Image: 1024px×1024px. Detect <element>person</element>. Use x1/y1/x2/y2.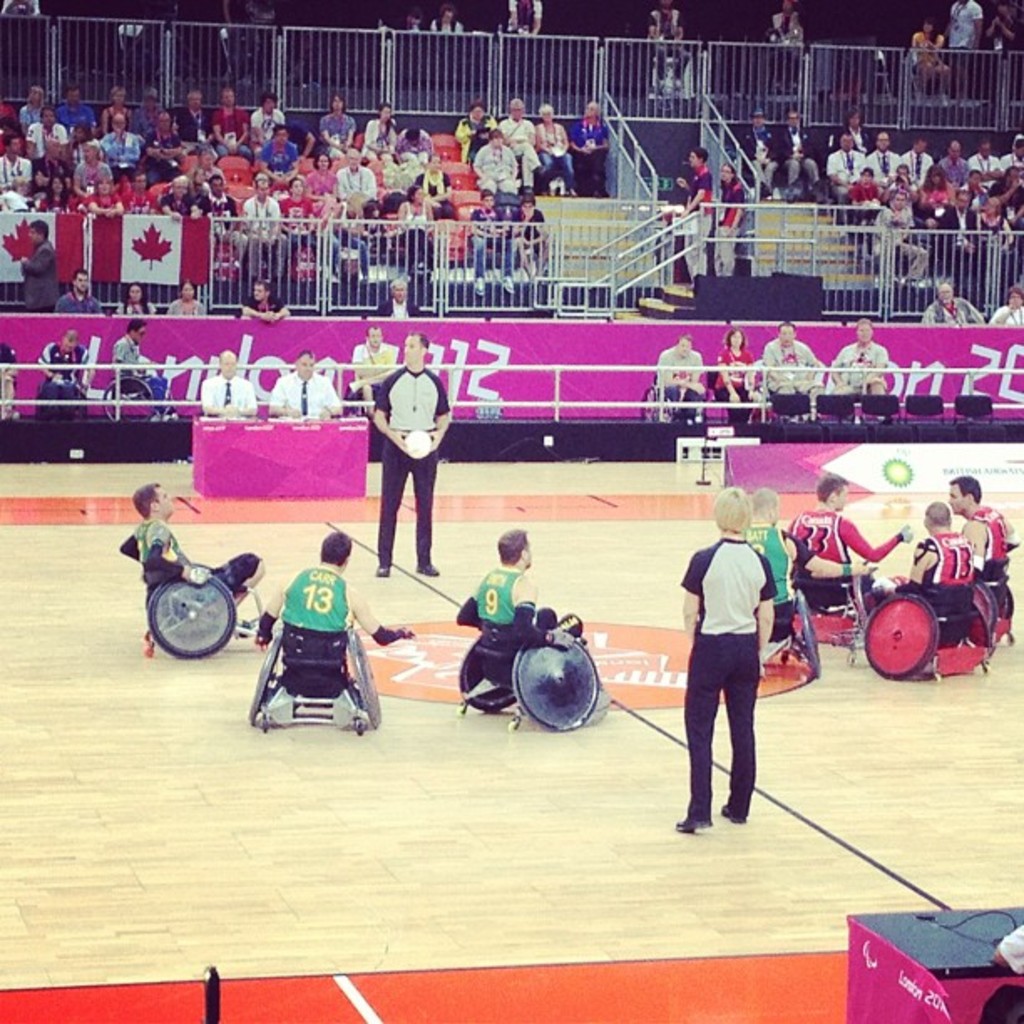
194/351/254/415.
